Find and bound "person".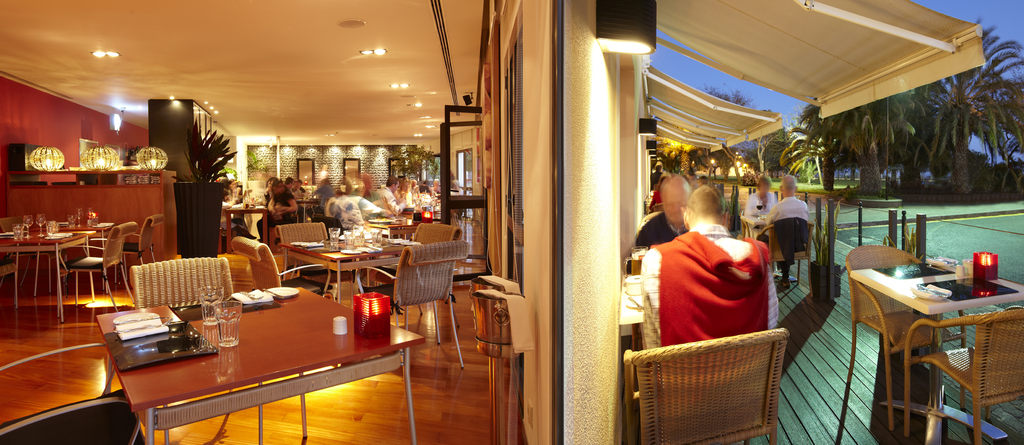
Bound: 649:165:661:185.
